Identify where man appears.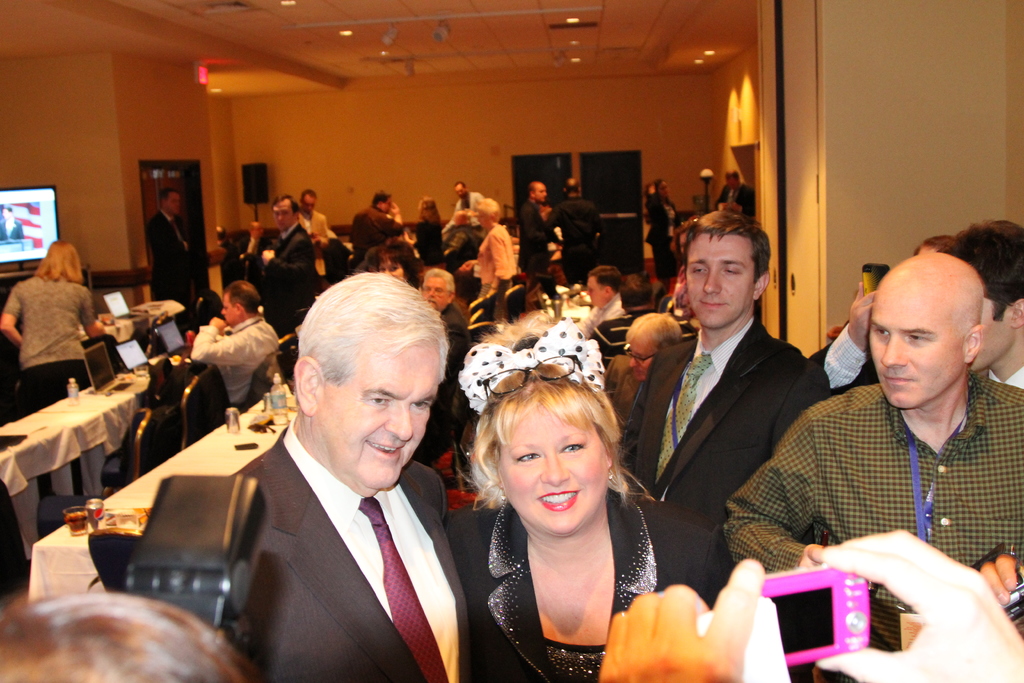
Appears at (left=192, top=286, right=496, bottom=682).
